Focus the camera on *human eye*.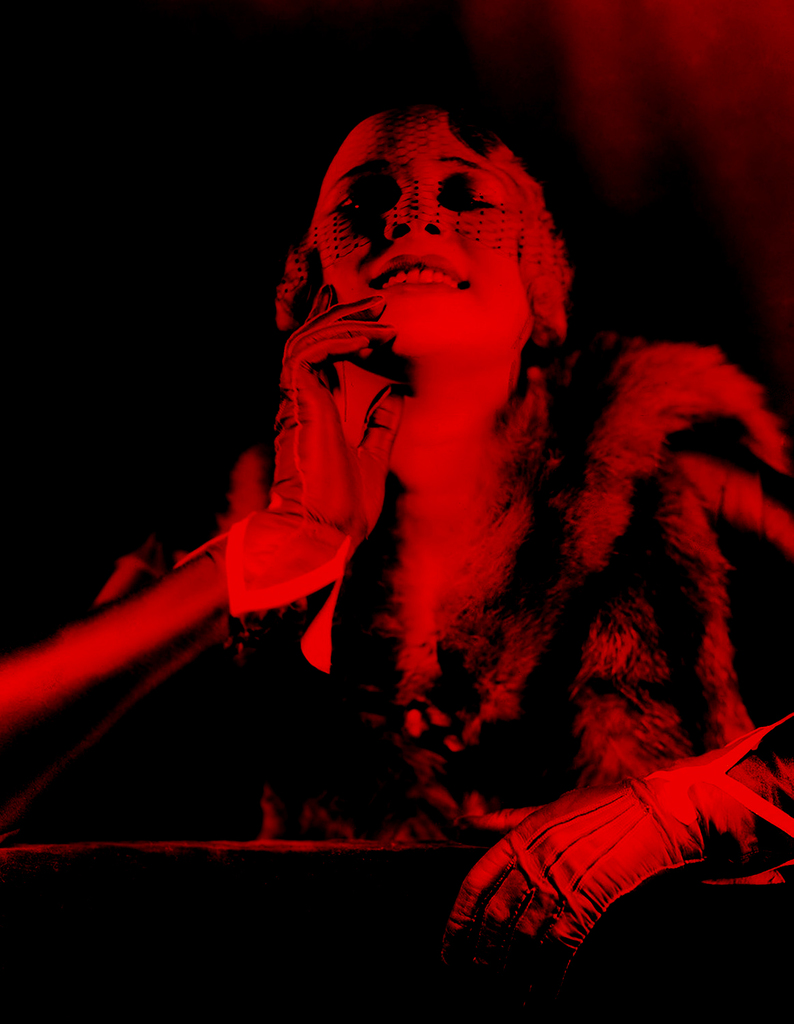
Focus region: bbox(328, 178, 386, 217).
